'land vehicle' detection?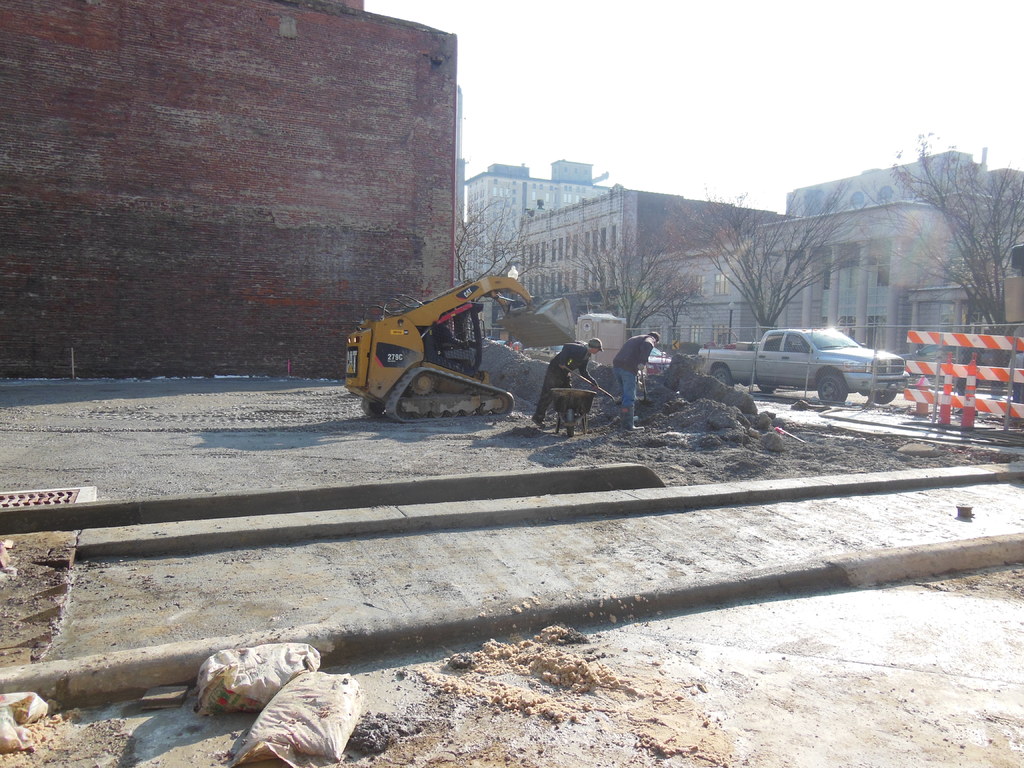
(x1=645, y1=344, x2=670, y2=377)
